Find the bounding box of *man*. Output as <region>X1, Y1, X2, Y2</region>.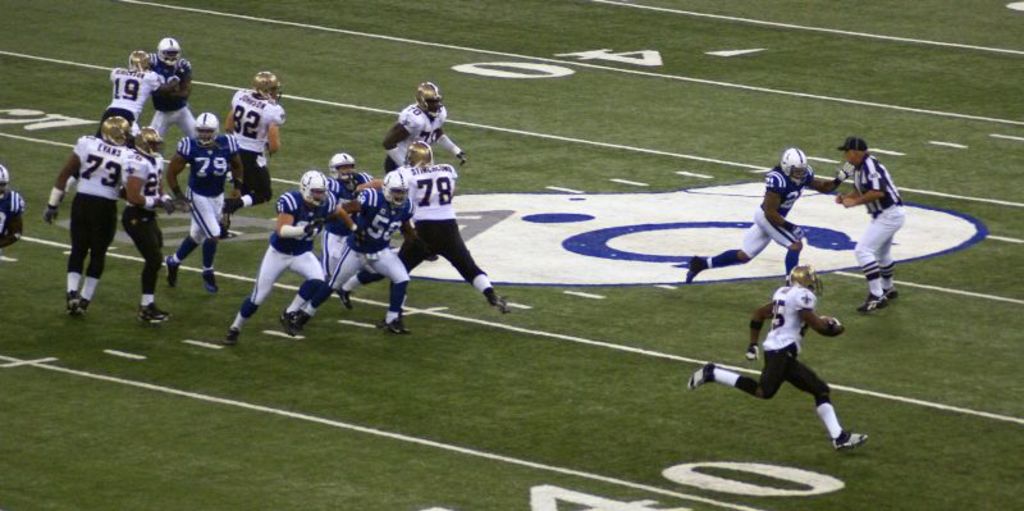
<region>708, 228, 870, 442</region>.
